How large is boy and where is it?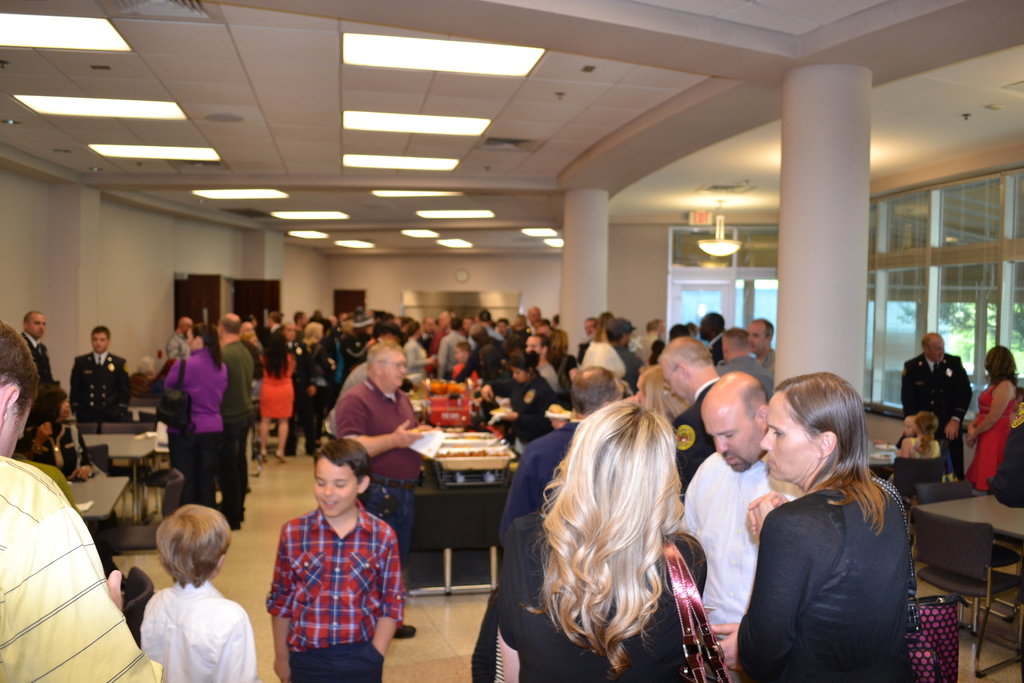
Bounding box: left=138, top=502, right=257, bottom=682.
